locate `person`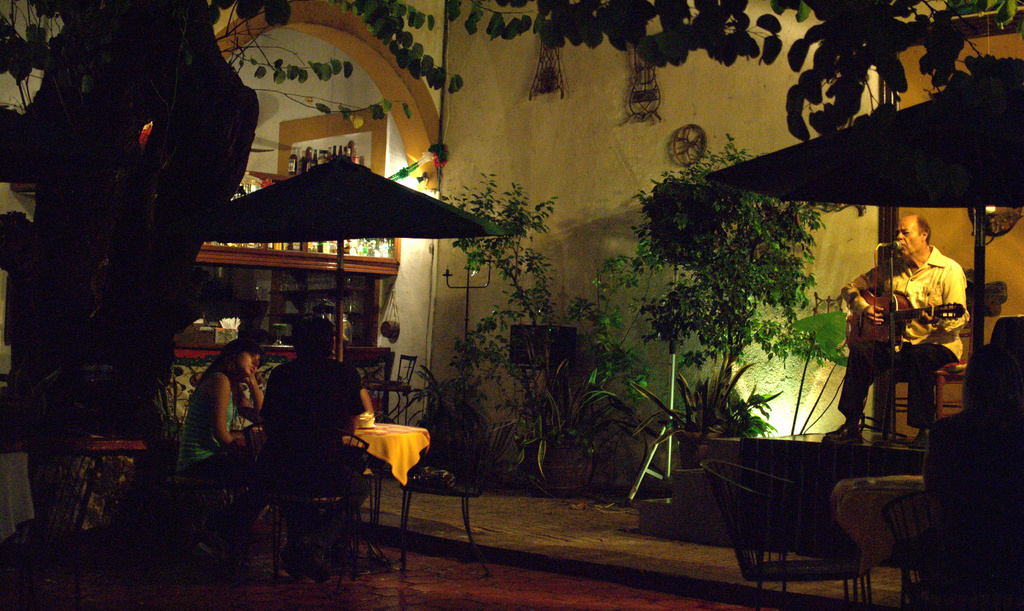
<box>252,316,390,575</box>
